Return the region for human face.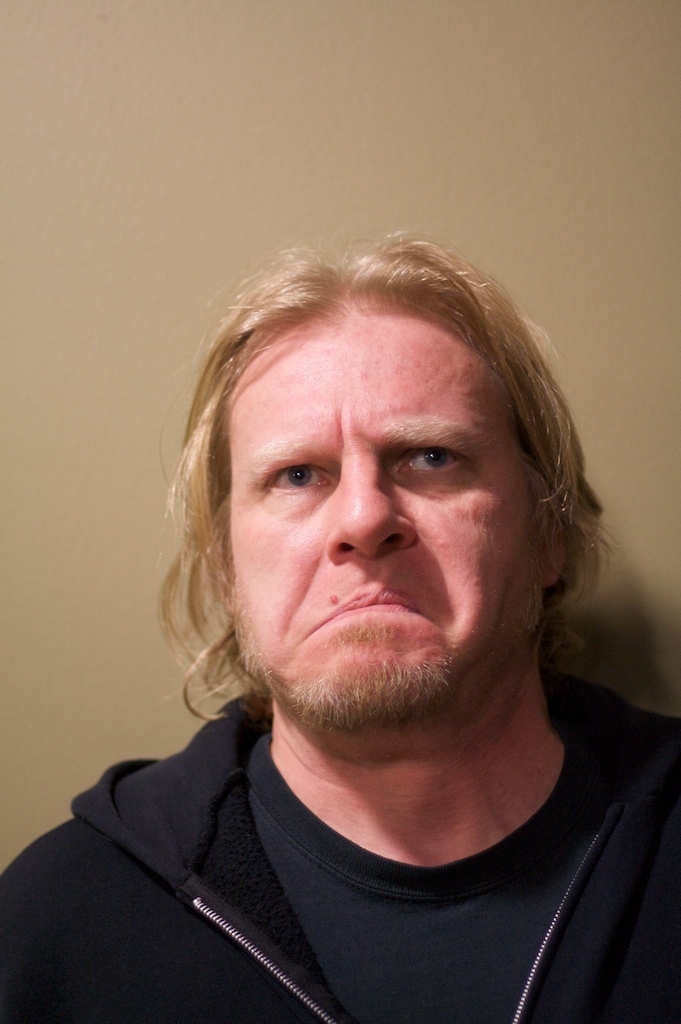
BBox(225, 300, 549, 717).
